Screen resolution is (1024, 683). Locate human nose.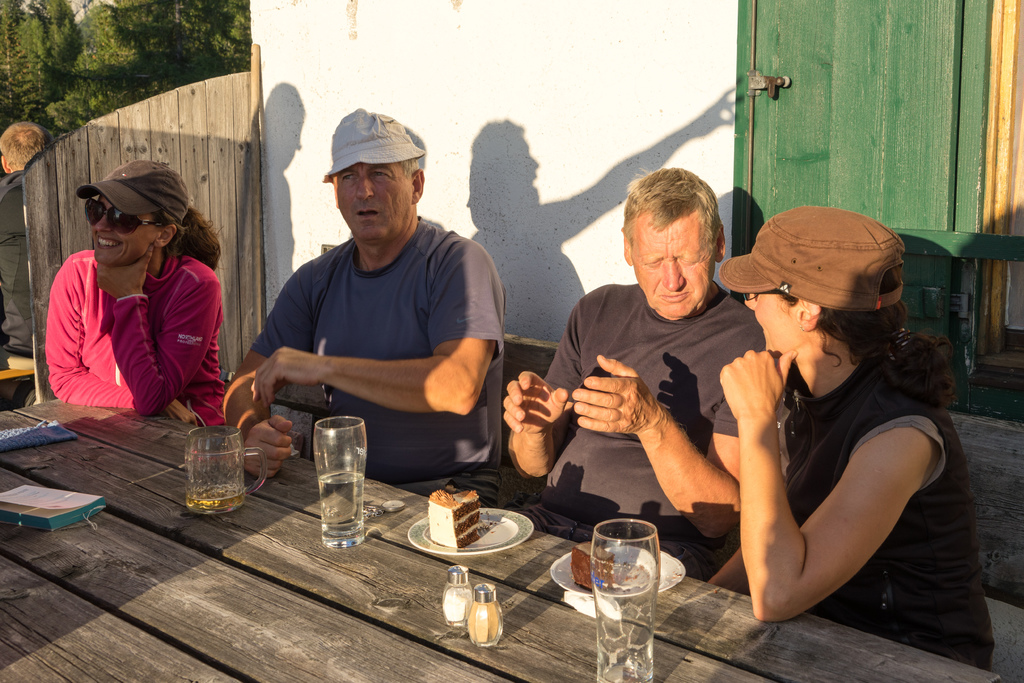
x1=659, y1=262, x2=684, y2=291.
